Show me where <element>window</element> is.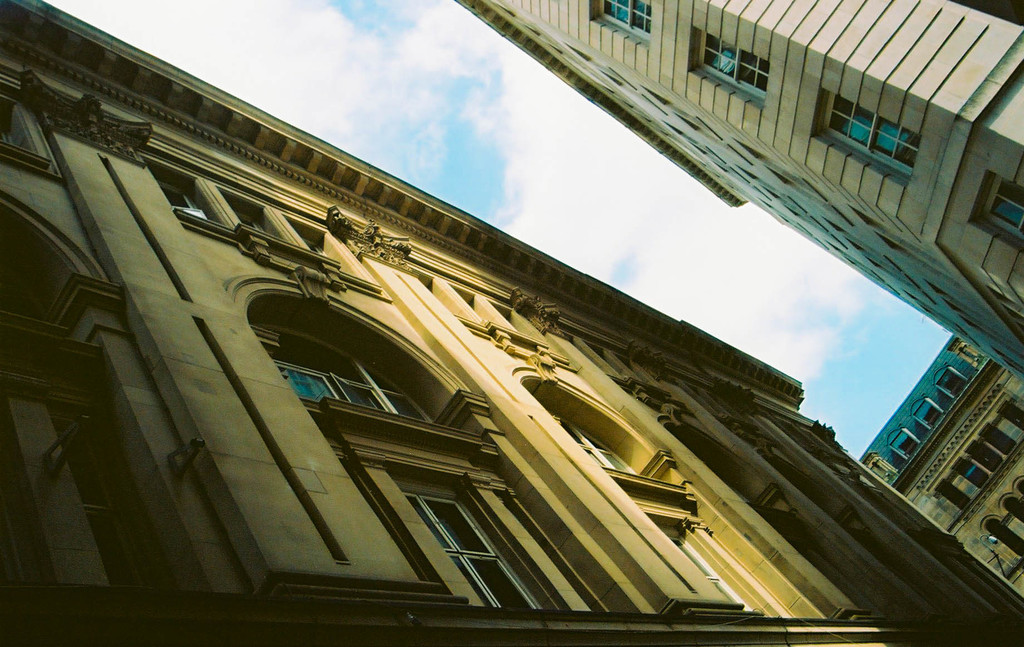
<element>window</element> is at crop(258, 324, 565, 613).
